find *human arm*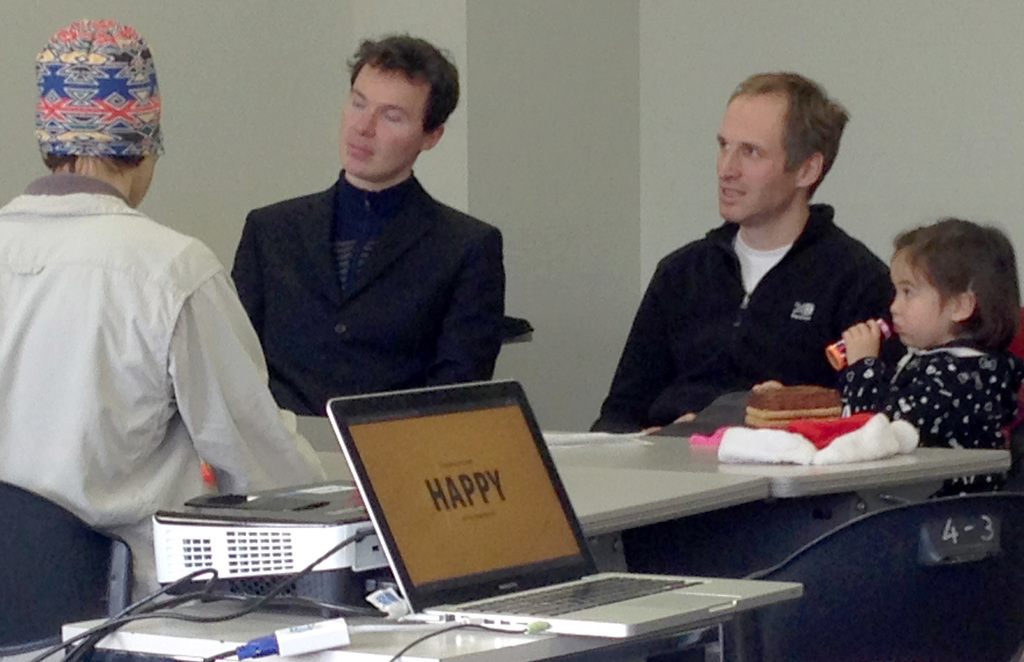
x1=426, y1=226, x2=509, y2=386
